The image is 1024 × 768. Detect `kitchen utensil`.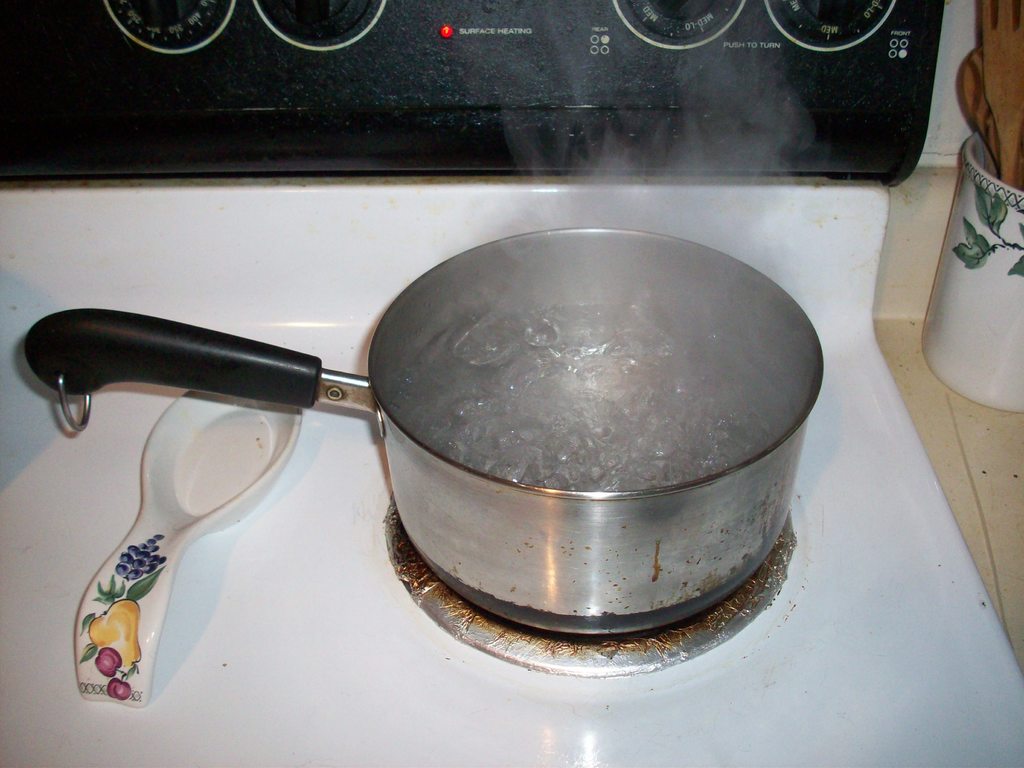
Detection: region(0, 262, 878, 664).
